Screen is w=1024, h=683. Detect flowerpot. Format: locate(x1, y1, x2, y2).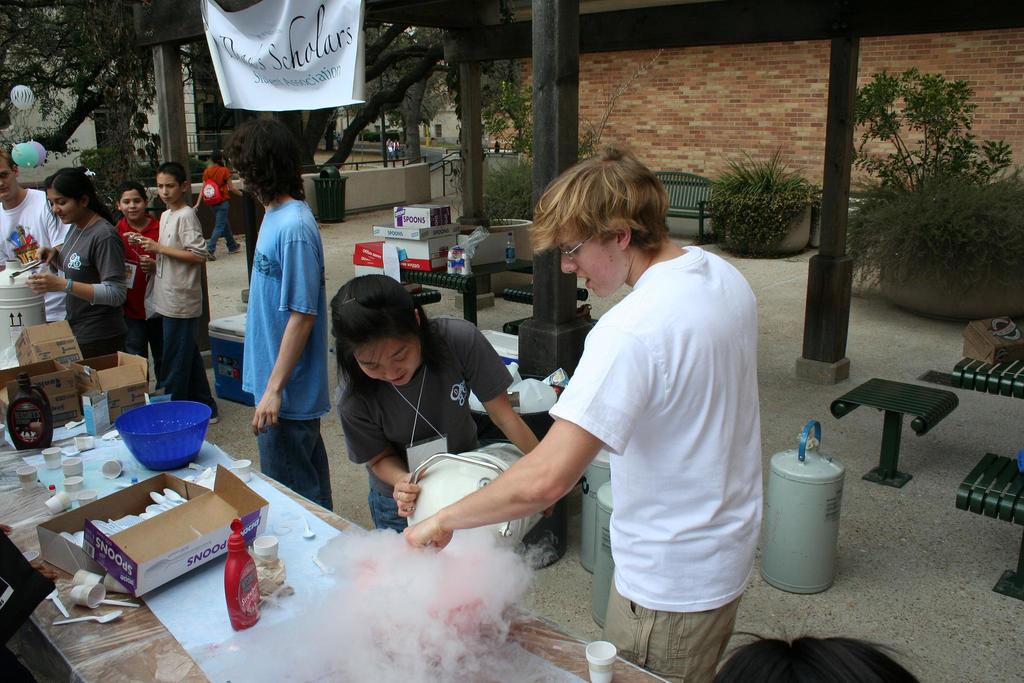
locate(716, 193, 813, 257).
